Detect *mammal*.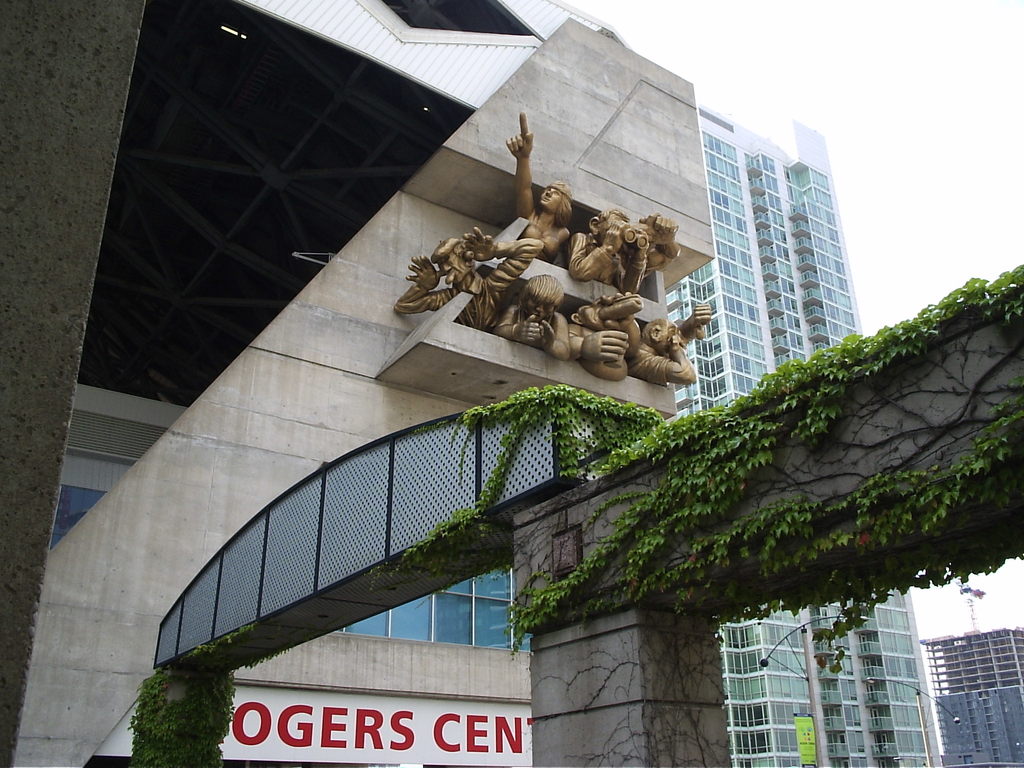
Detected at box(570, 209, 678, 300).
